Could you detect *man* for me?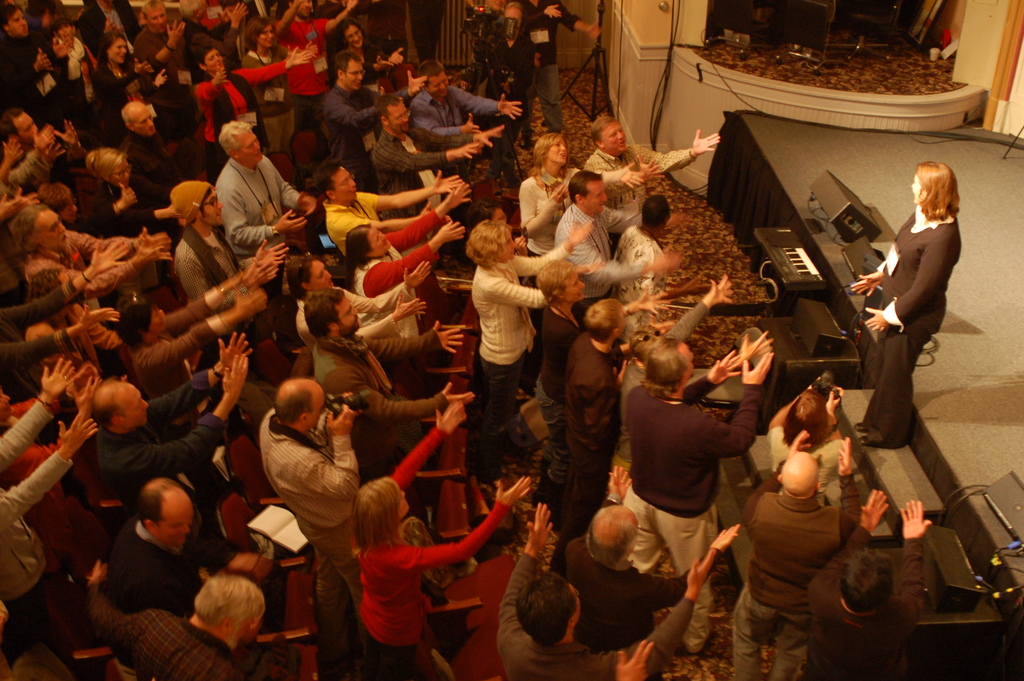
Detection result: 314/159/472/256.
